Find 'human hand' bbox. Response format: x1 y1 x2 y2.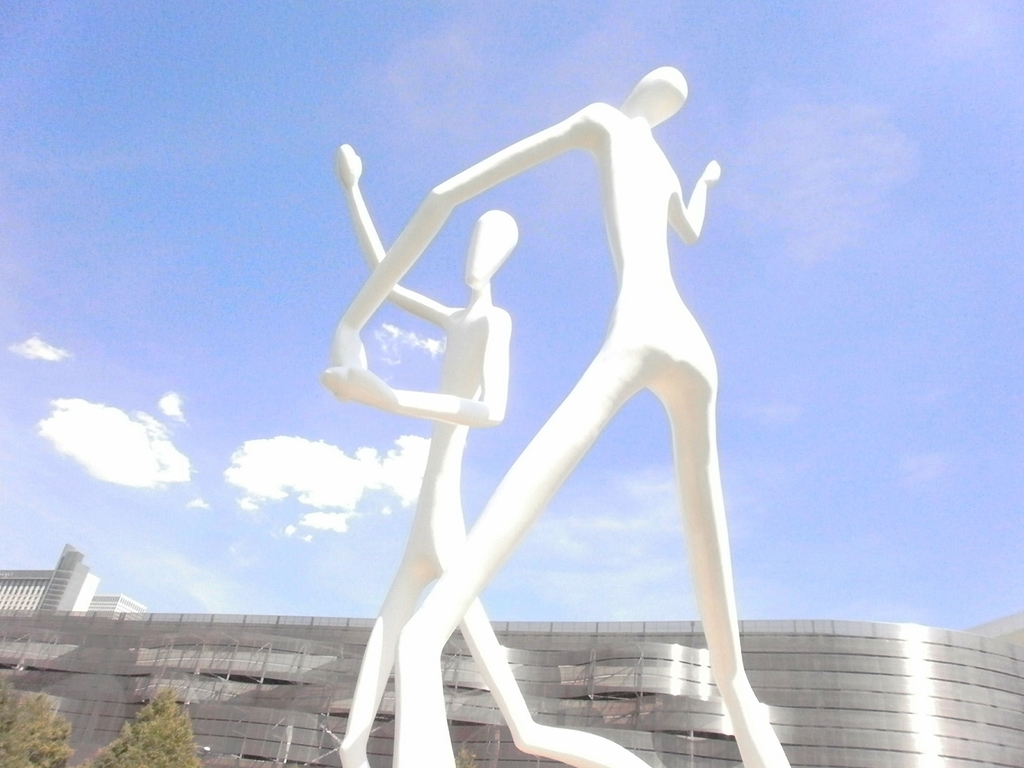
321 365 396 415.
